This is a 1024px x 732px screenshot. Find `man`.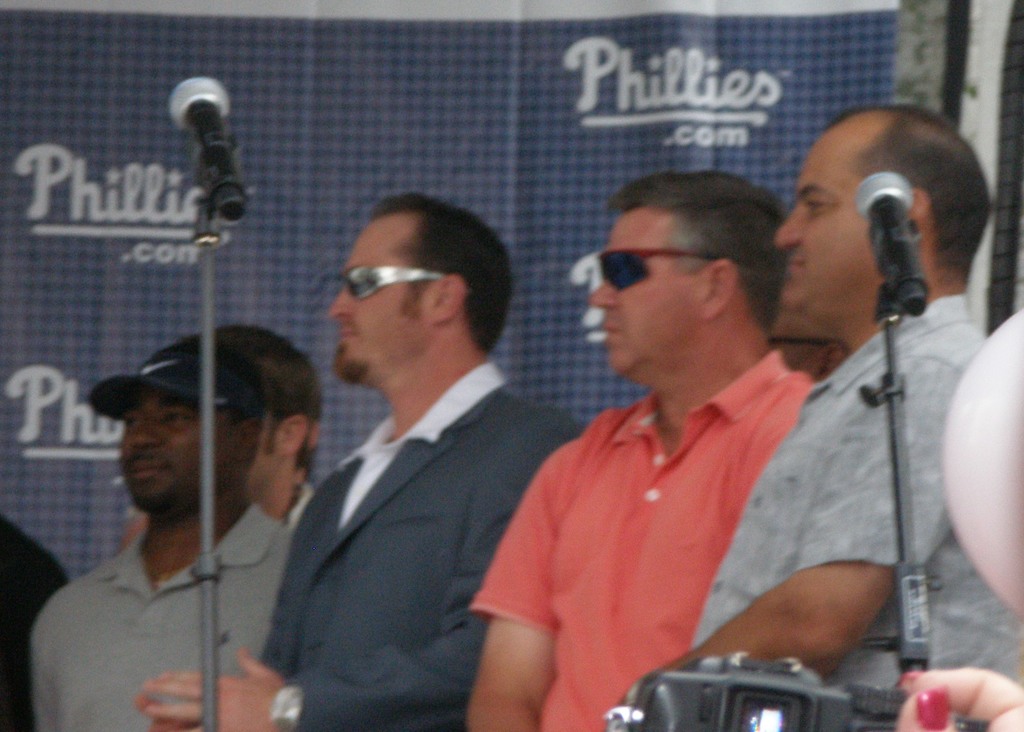
Bounding box: bbox(128, 193, 585, 731).
